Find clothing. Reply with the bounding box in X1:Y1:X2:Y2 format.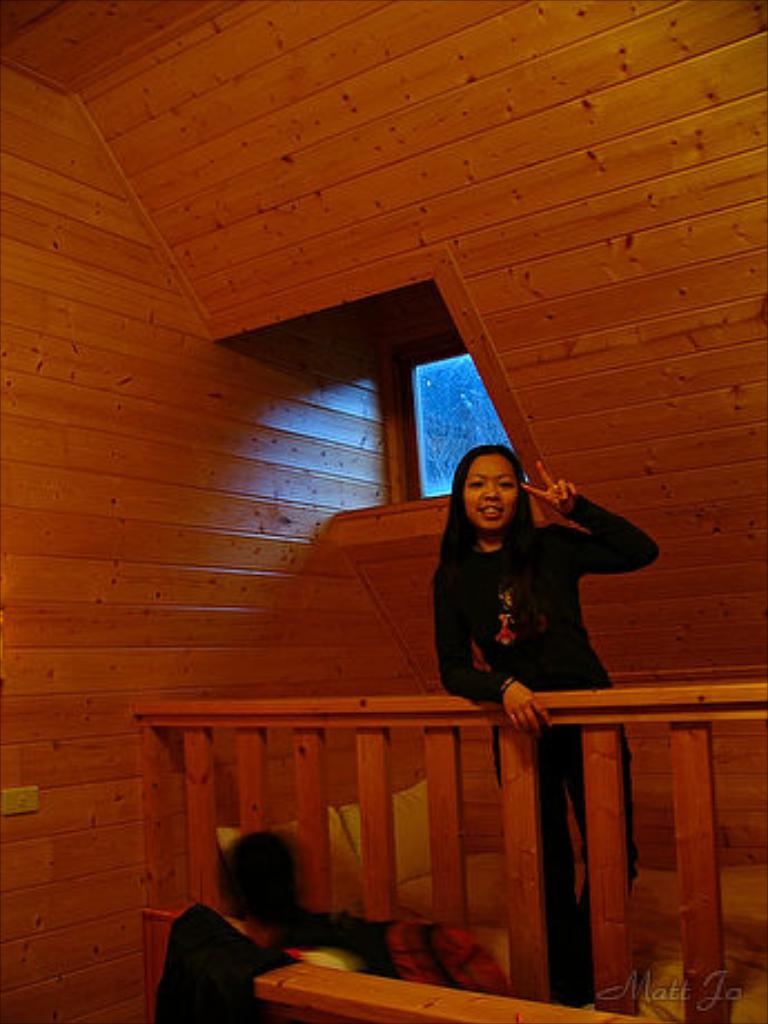
425:508:670:1004.
